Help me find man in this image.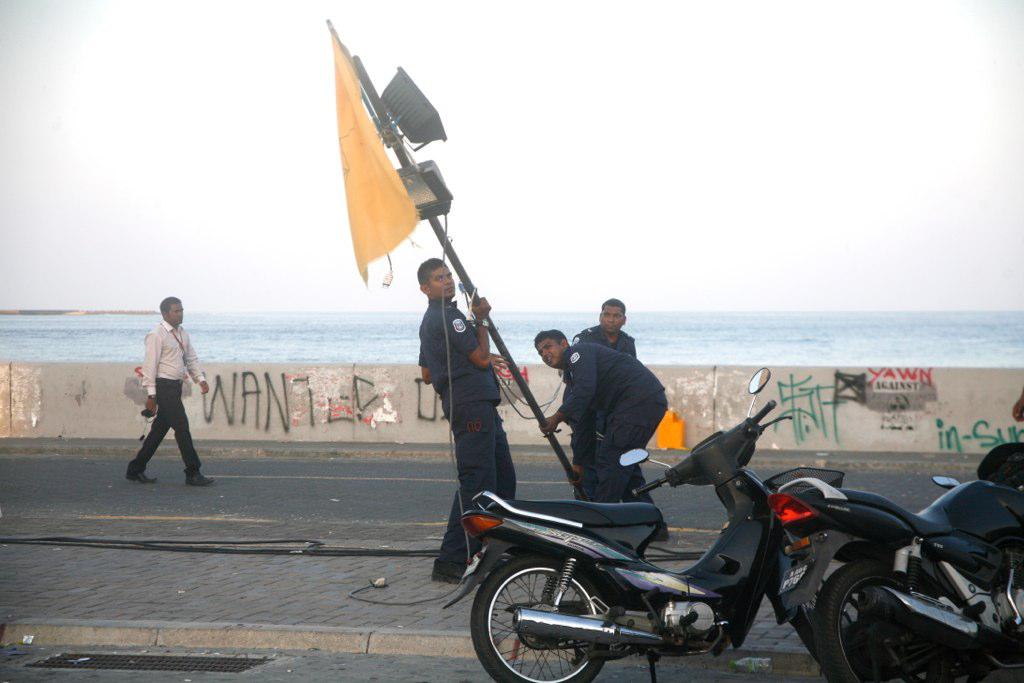
Found it: {"left": 120, "top": 287, "right": 204, "bottom": 493}.
